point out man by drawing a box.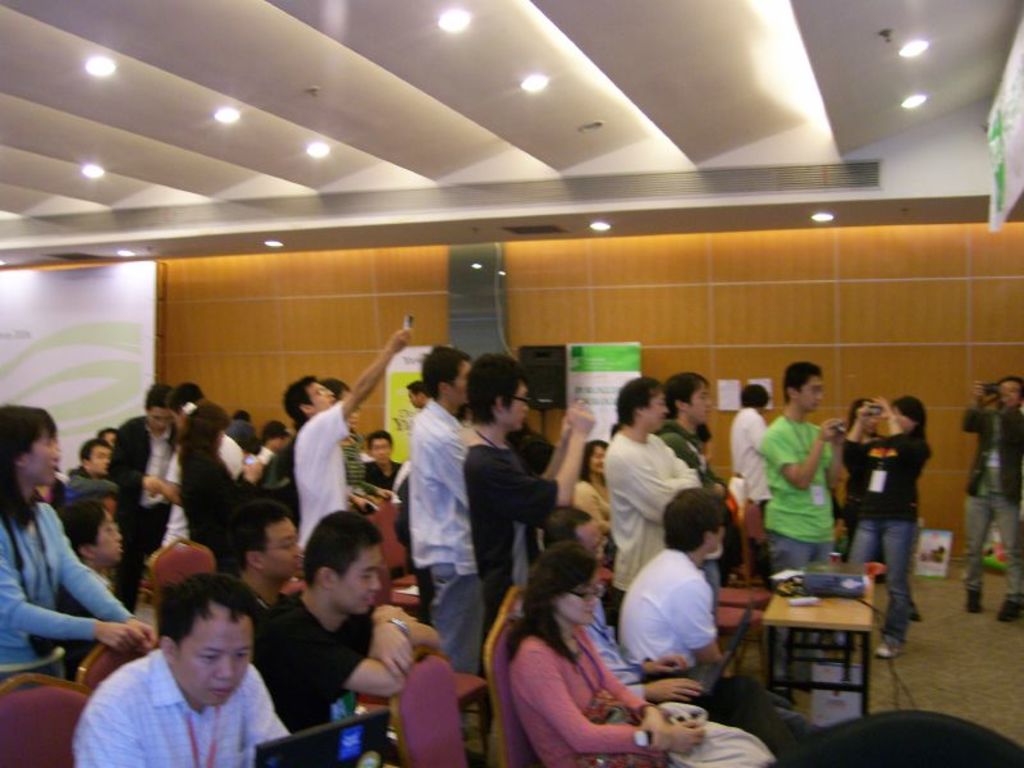
(x1=531, y1=494, x2=799, y2=754).
